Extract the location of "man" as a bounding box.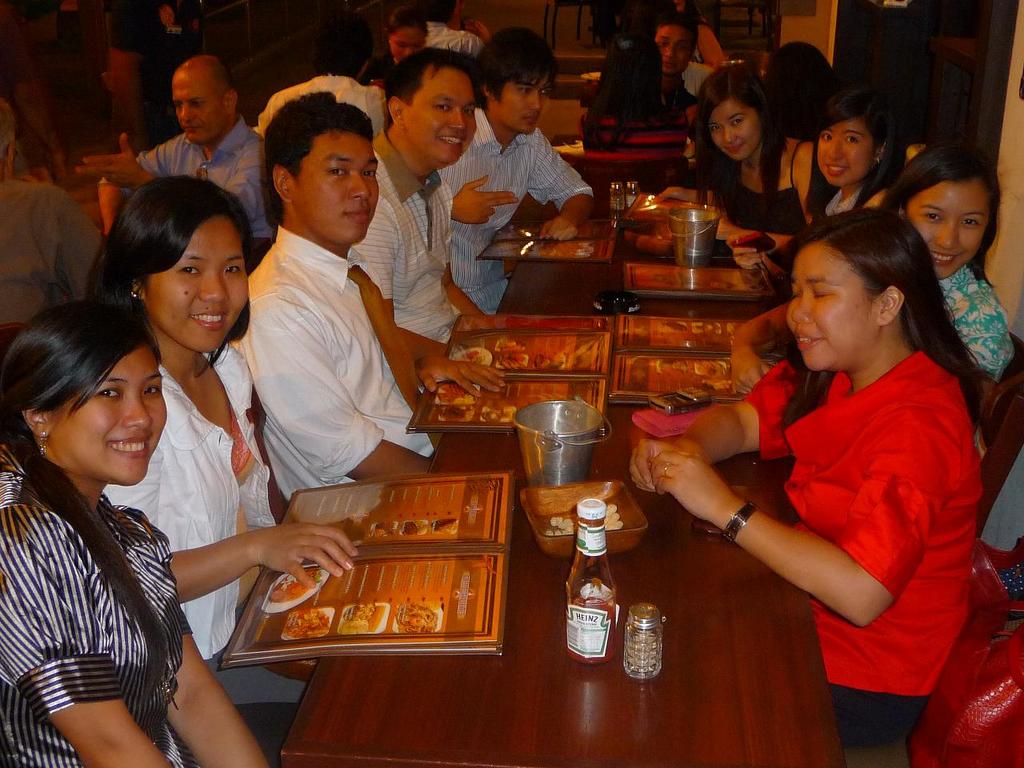
x1=652, y1=13, x2=700, y2=121.
